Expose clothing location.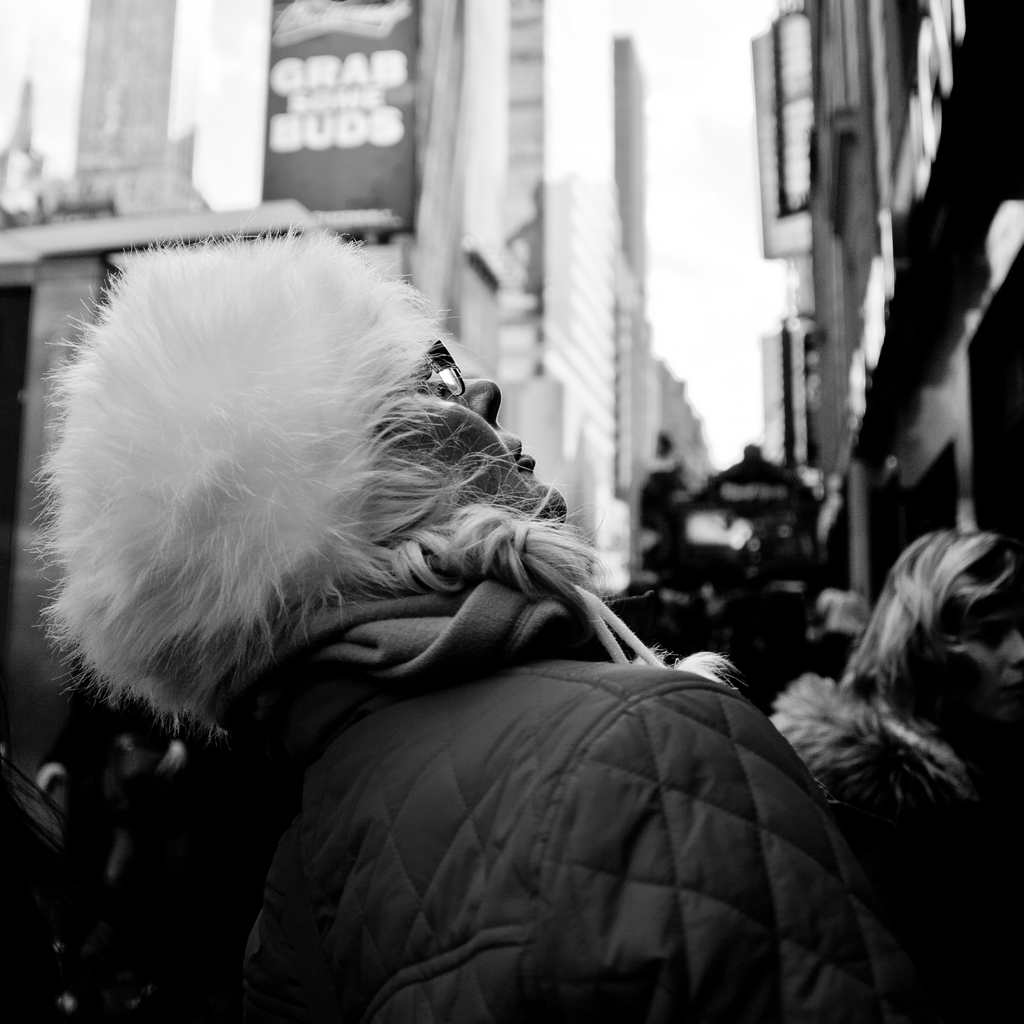
Exposed at BBox(756, 679, 1023, 1010).
